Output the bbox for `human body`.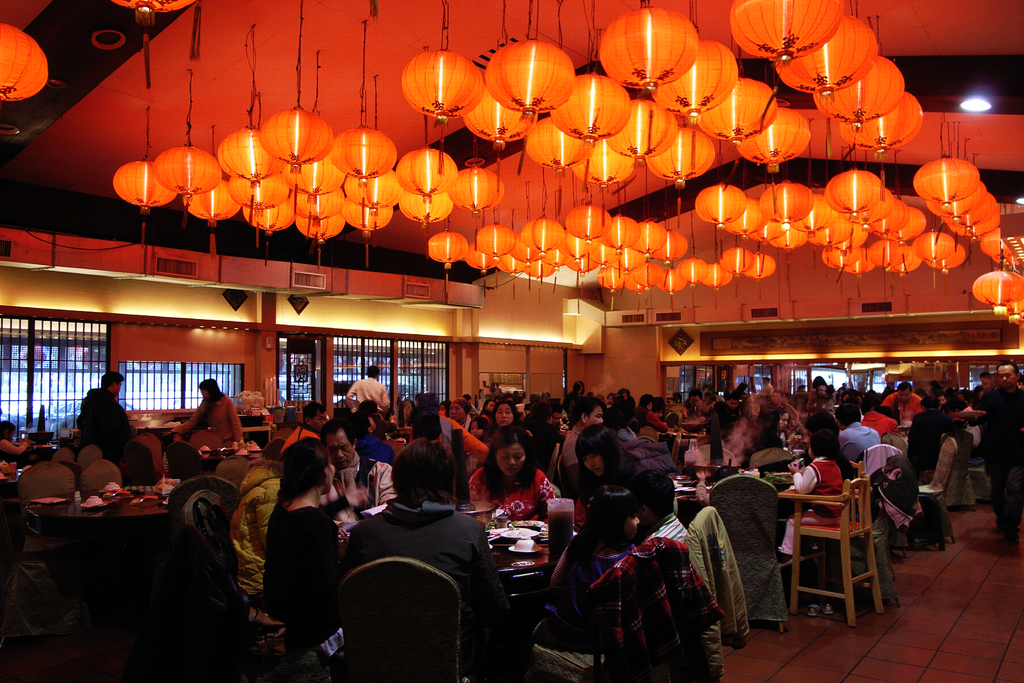
locate(561, 394, 606, 465).
